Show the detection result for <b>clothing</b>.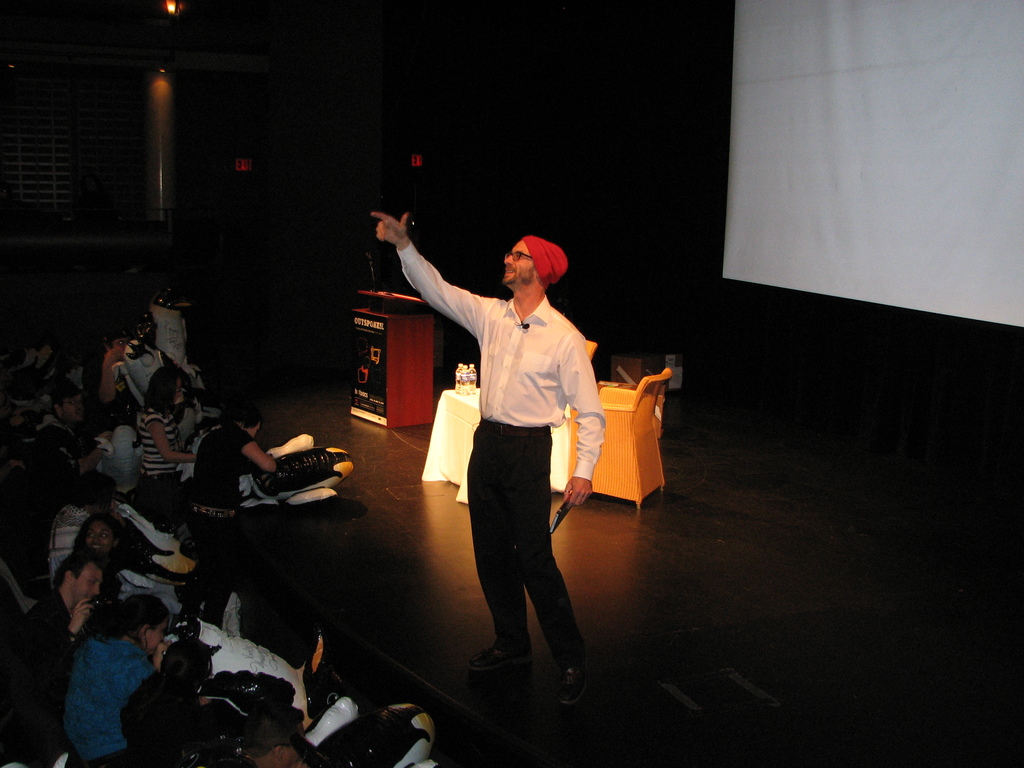
bbox=(47, 584, 167, 737).
